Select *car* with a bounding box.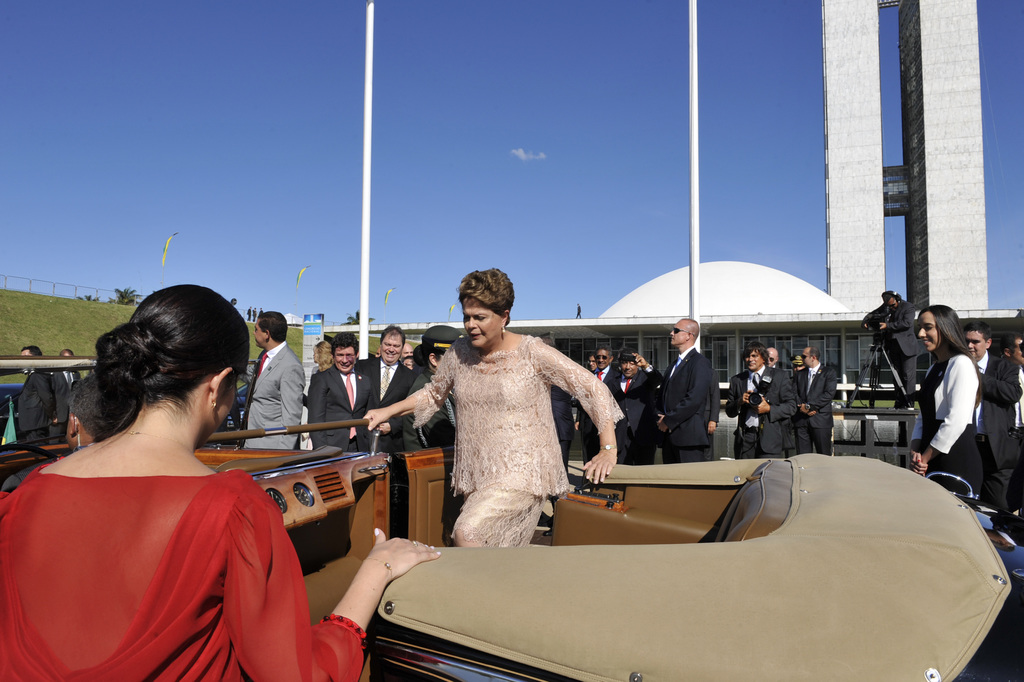
box(0, 443, 1023, 681).
